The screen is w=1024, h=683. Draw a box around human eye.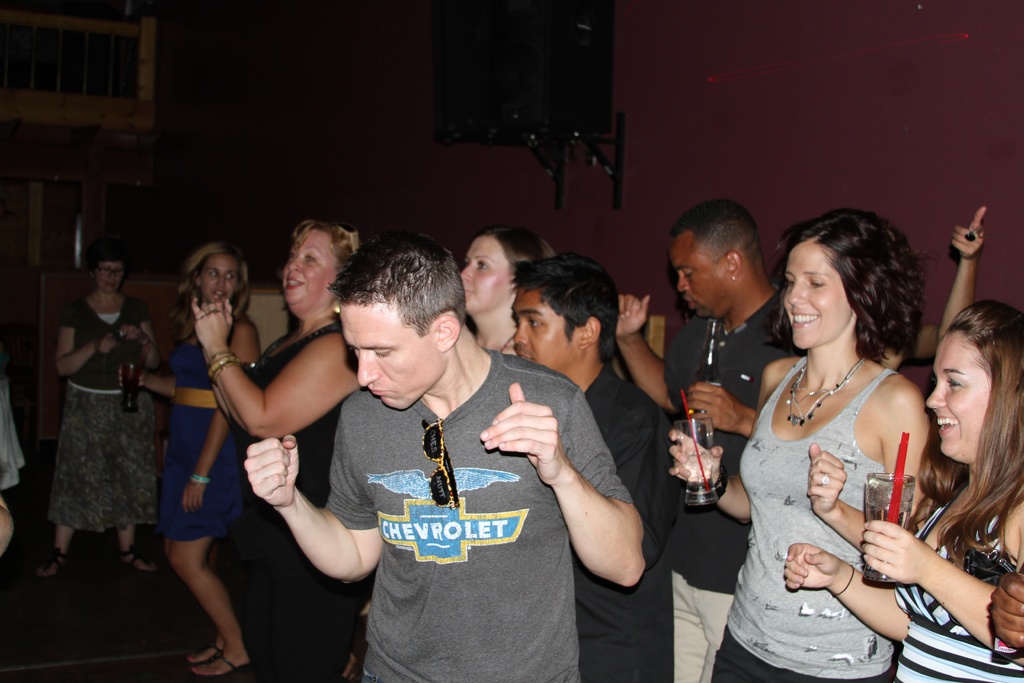
289,249,298,259.
